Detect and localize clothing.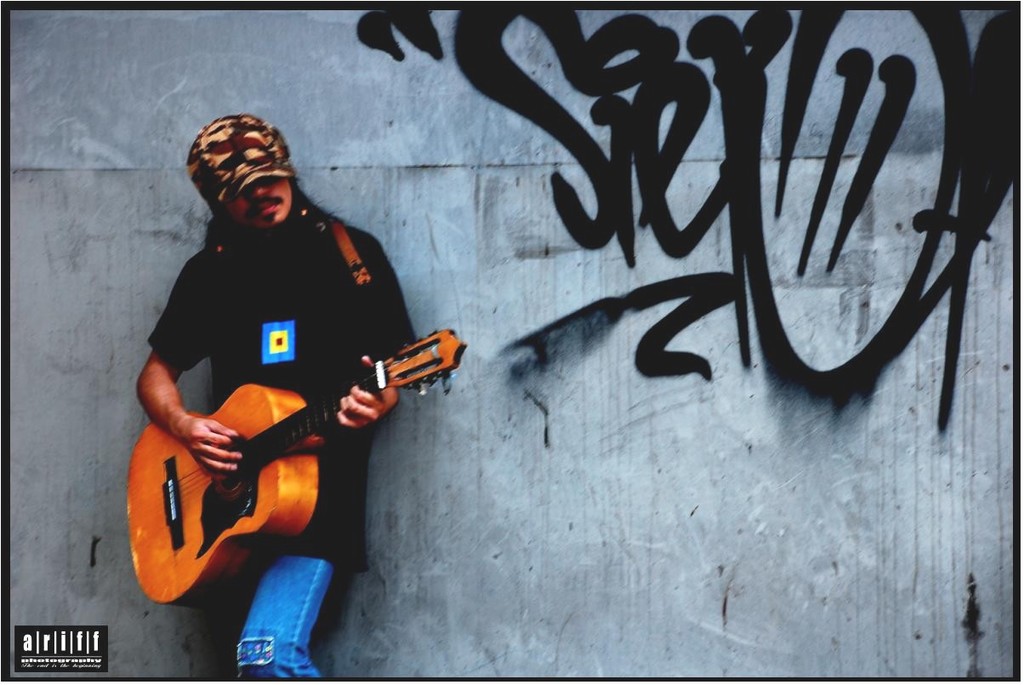
Localized at x1=139, y1=157, x2=431, y2=612.
